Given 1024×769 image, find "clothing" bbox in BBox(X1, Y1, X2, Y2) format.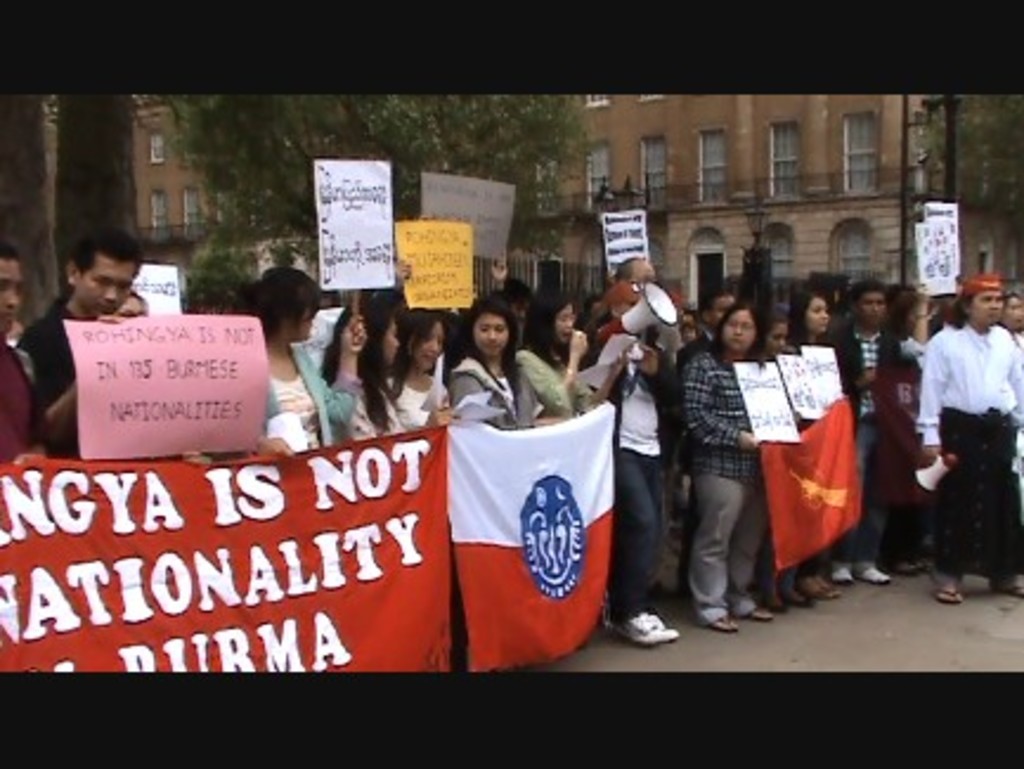
BBox(378, 371, 447, 426).
